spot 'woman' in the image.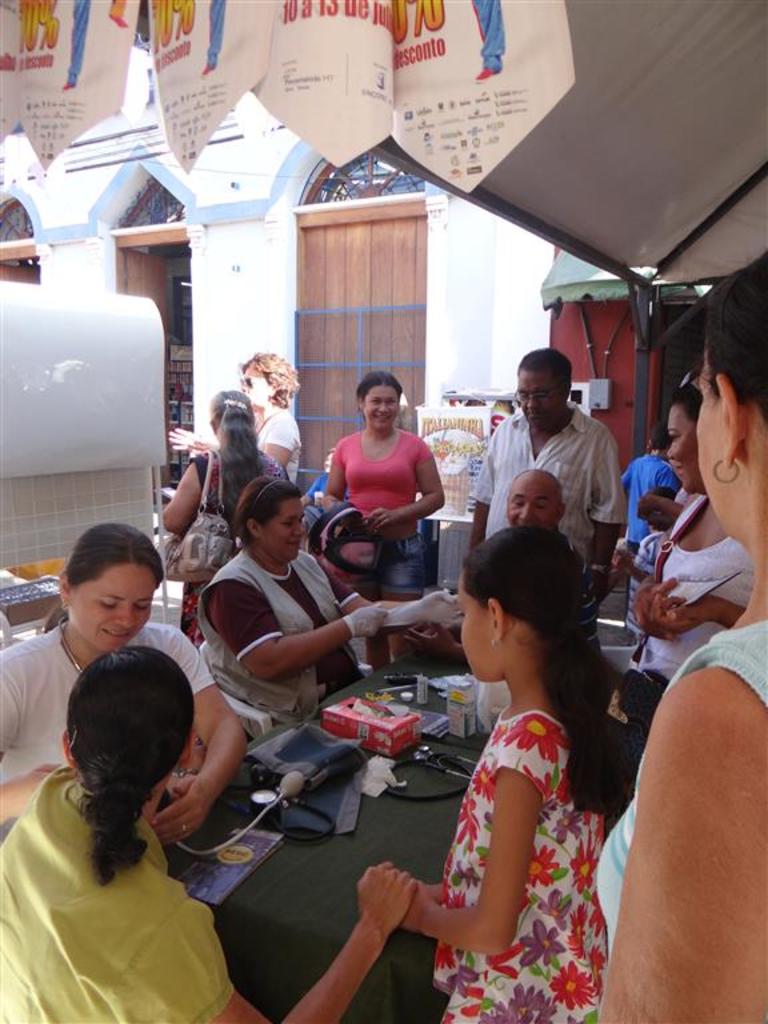
'woman' found at [0,527,249,851].
